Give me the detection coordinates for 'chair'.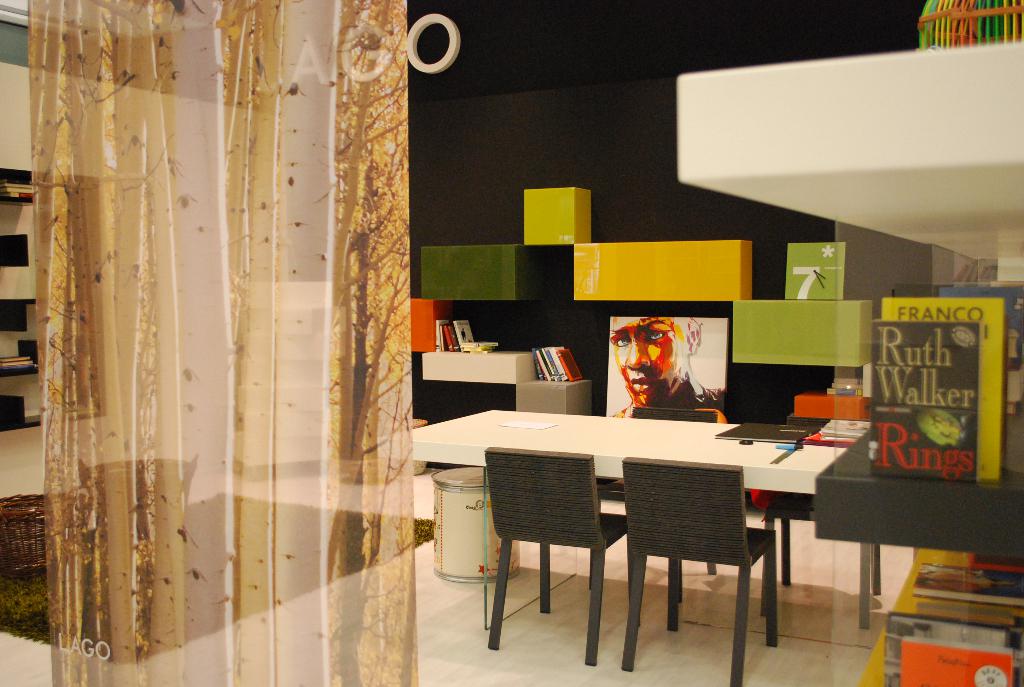
select_region(479, 449, 633, 654).
